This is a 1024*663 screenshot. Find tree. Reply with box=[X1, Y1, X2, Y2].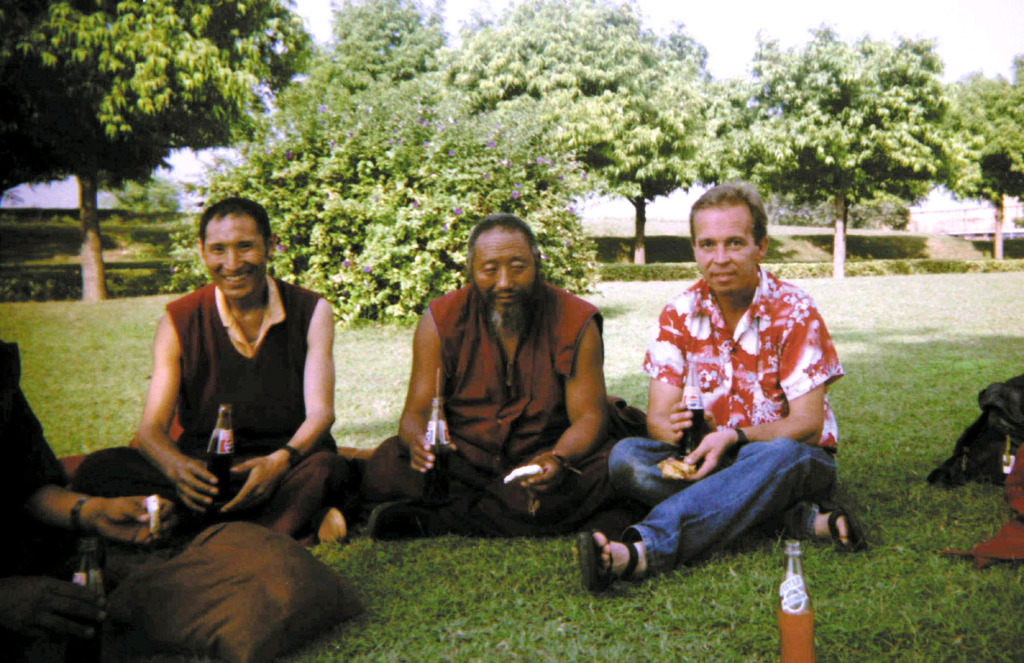
box=[724, 38, 992, 244].
